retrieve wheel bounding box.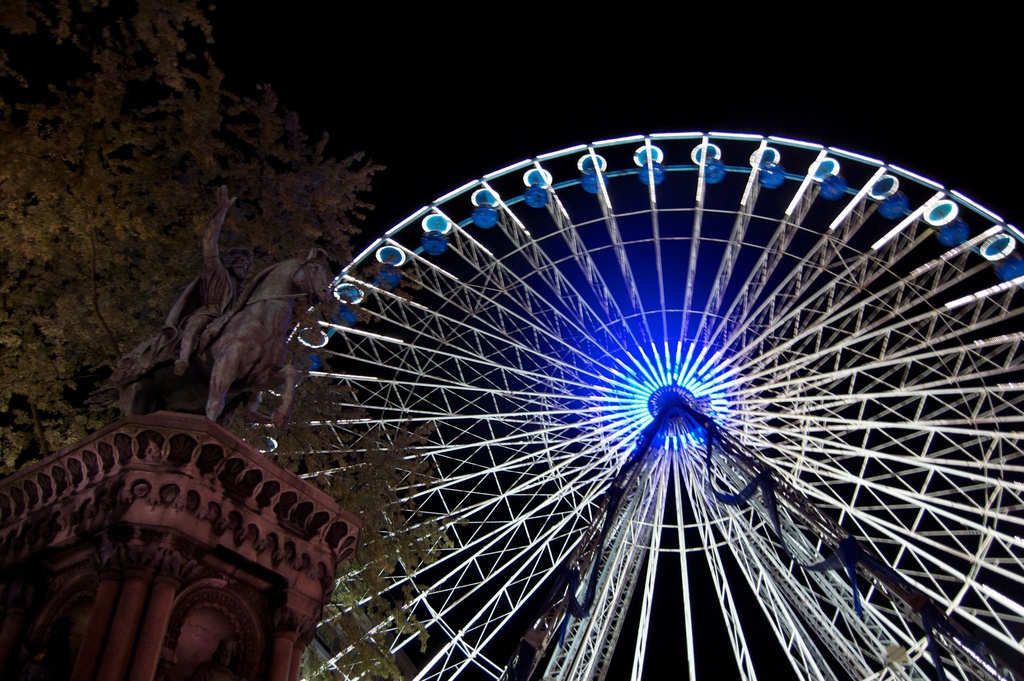
Bounding box: [242, 131, 1023, 680].
